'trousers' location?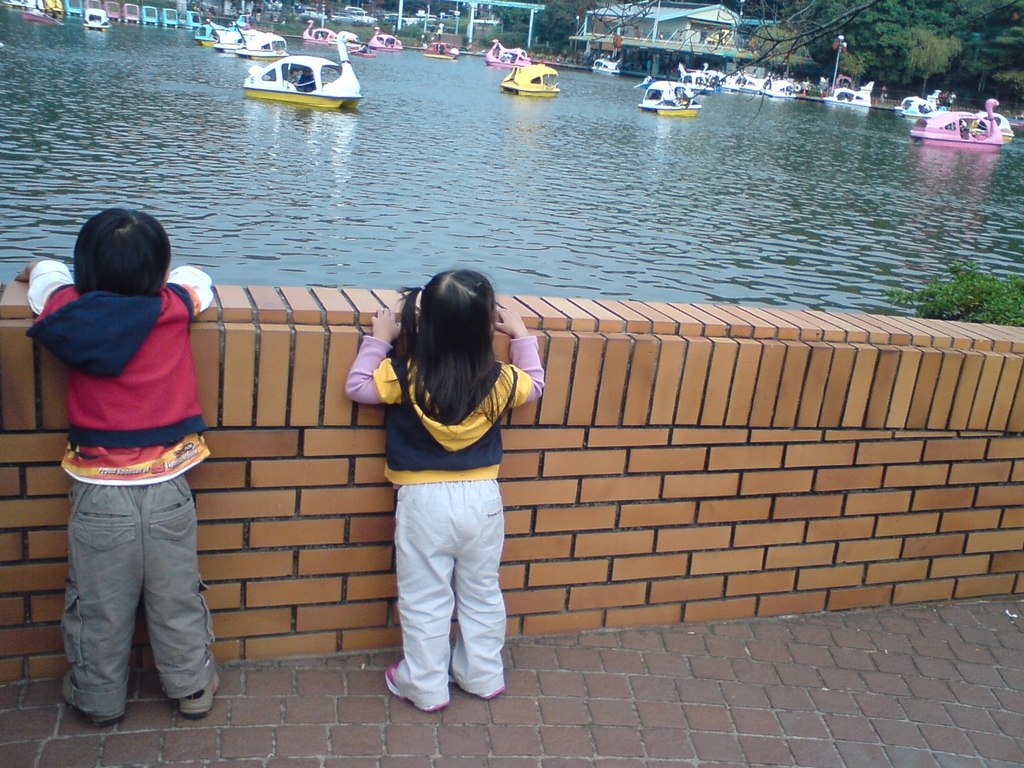
select_region(390, 477, 513, 708)
